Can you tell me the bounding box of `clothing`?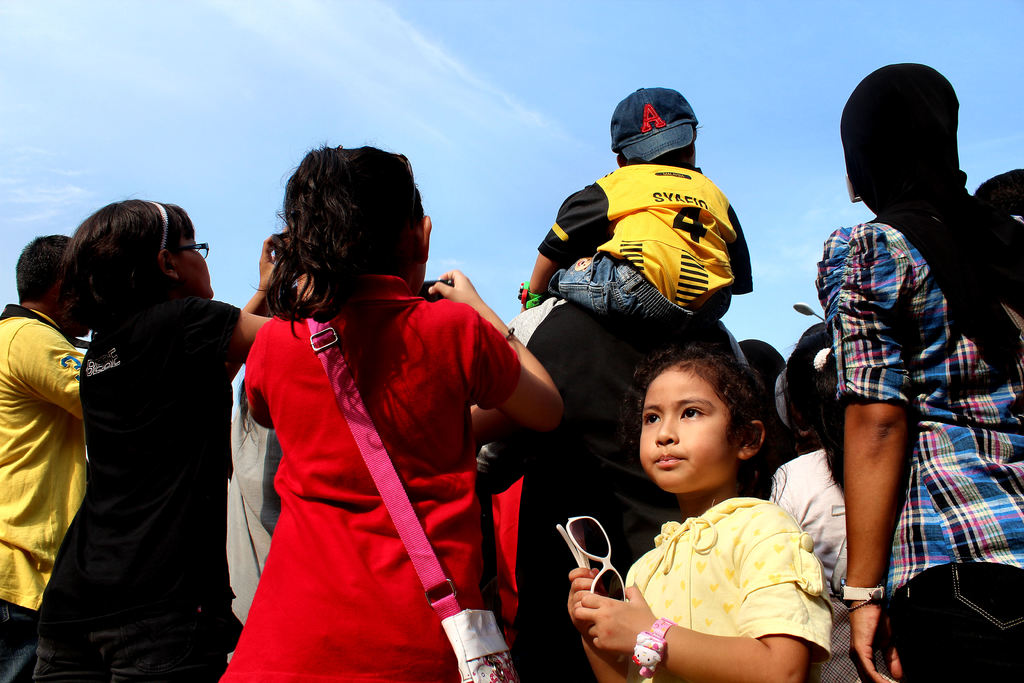
{"left": 205, "top": 247, "right": 524, "bottom": 653}.
